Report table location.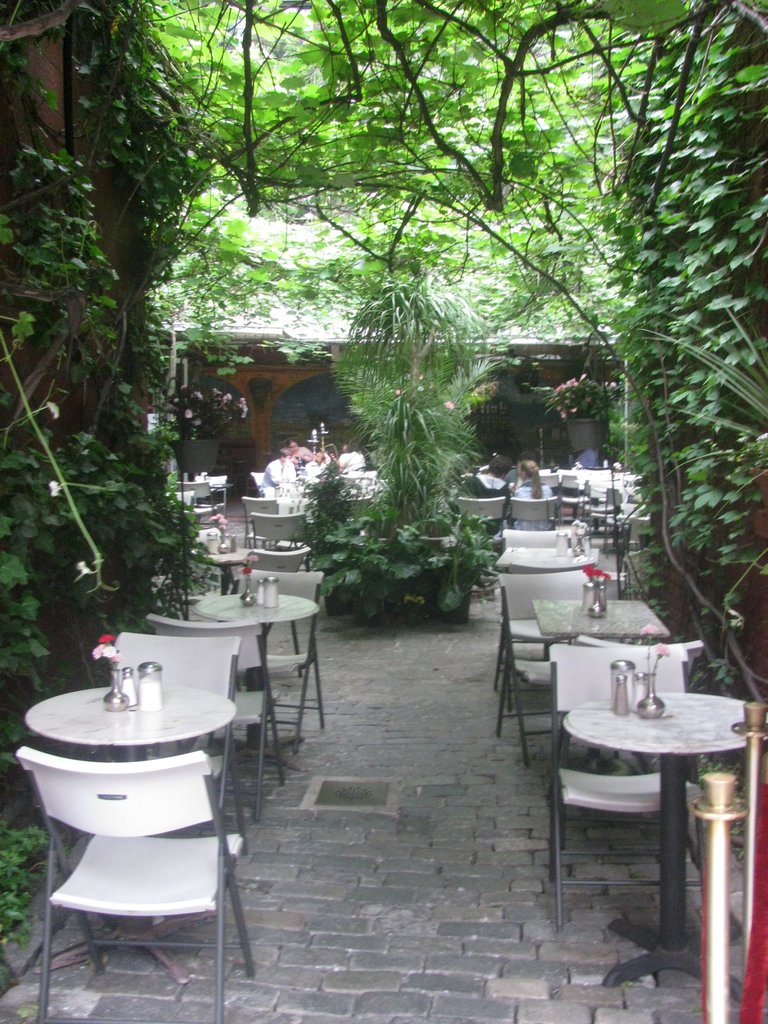
Report: [495,544,600,572].
